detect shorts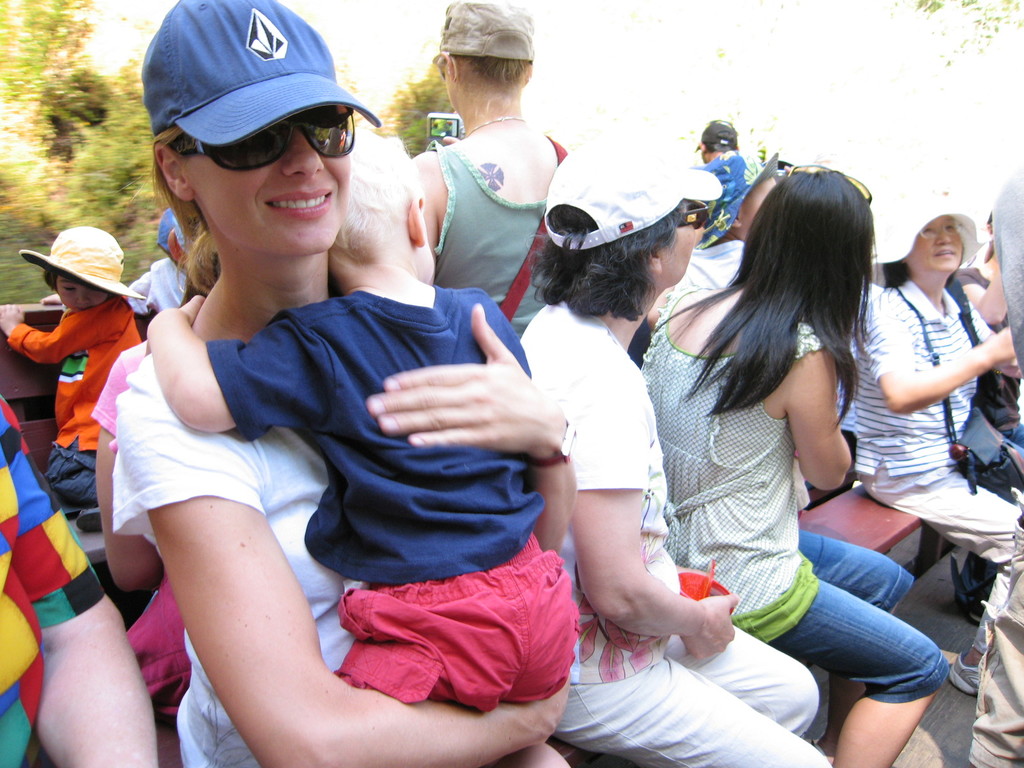
detection(769, 531, 952, 701)
